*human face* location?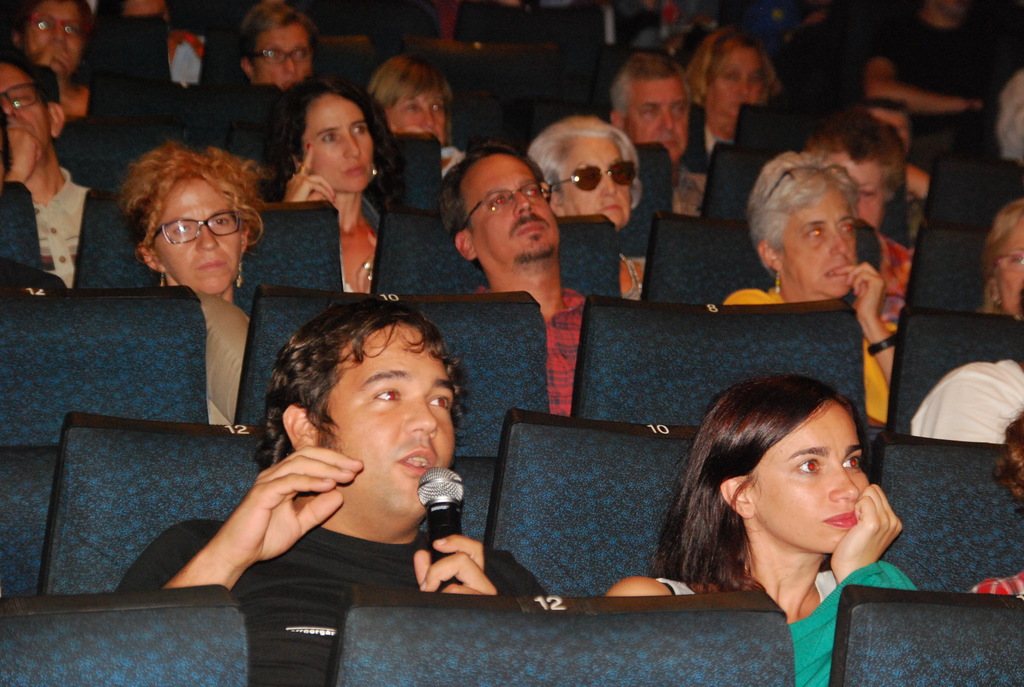
<box>0,68,61,148</box>
